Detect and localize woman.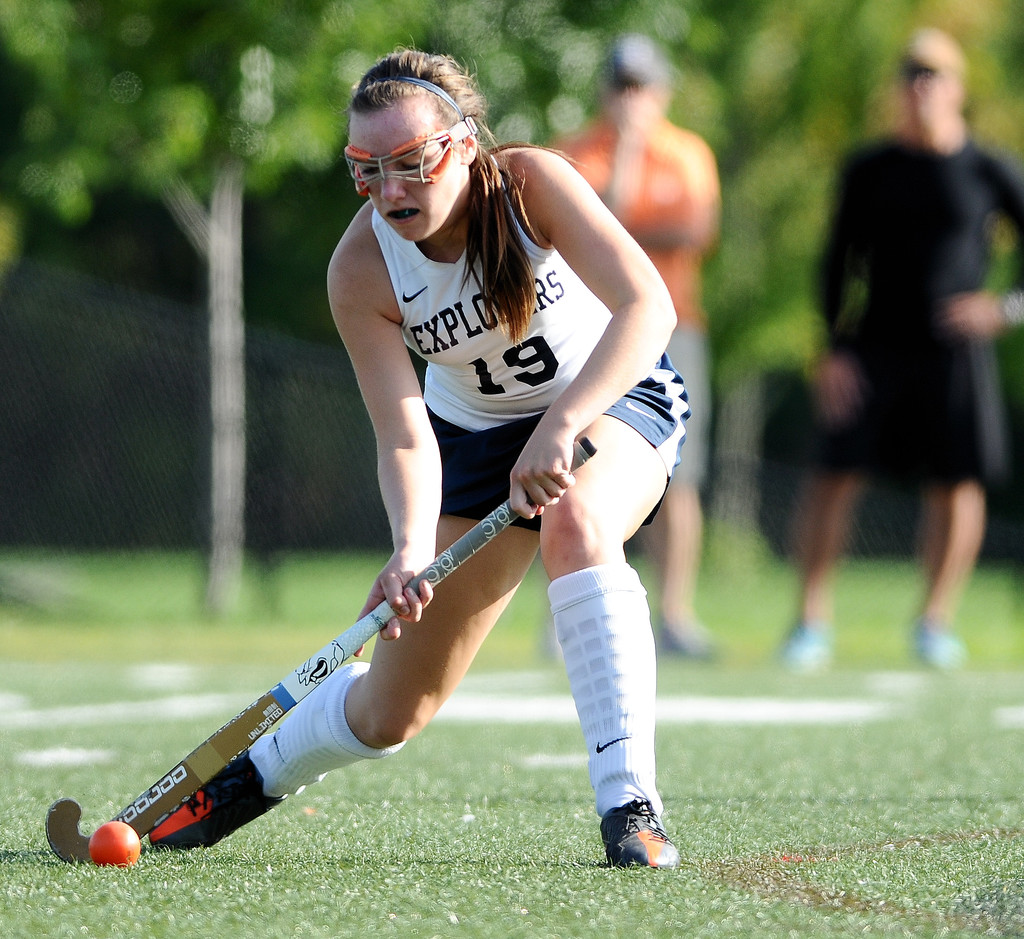
Localized at <box>143,49,717,895</box>.
